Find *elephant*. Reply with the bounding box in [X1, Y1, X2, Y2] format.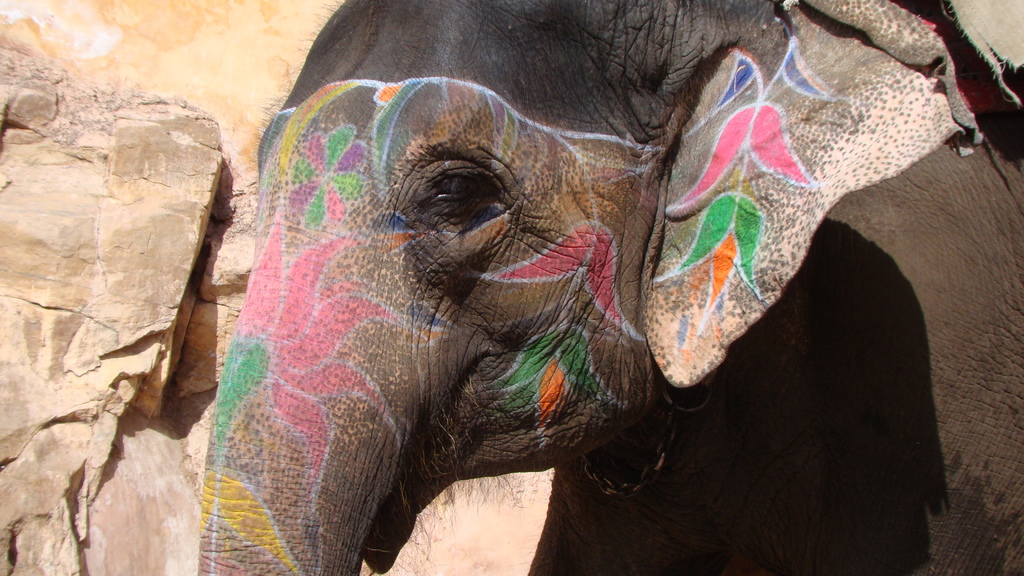
[201, 0, 1023, 575].
